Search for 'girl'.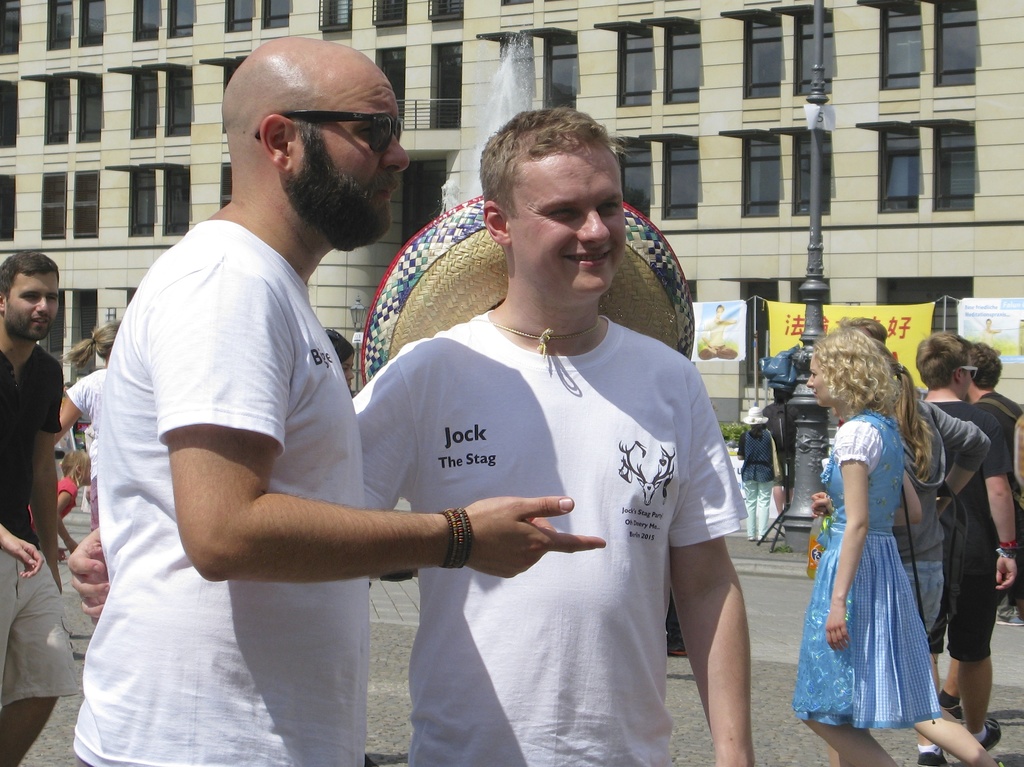
Found at (x1=791, y1=327, x2=936, y2=766).
